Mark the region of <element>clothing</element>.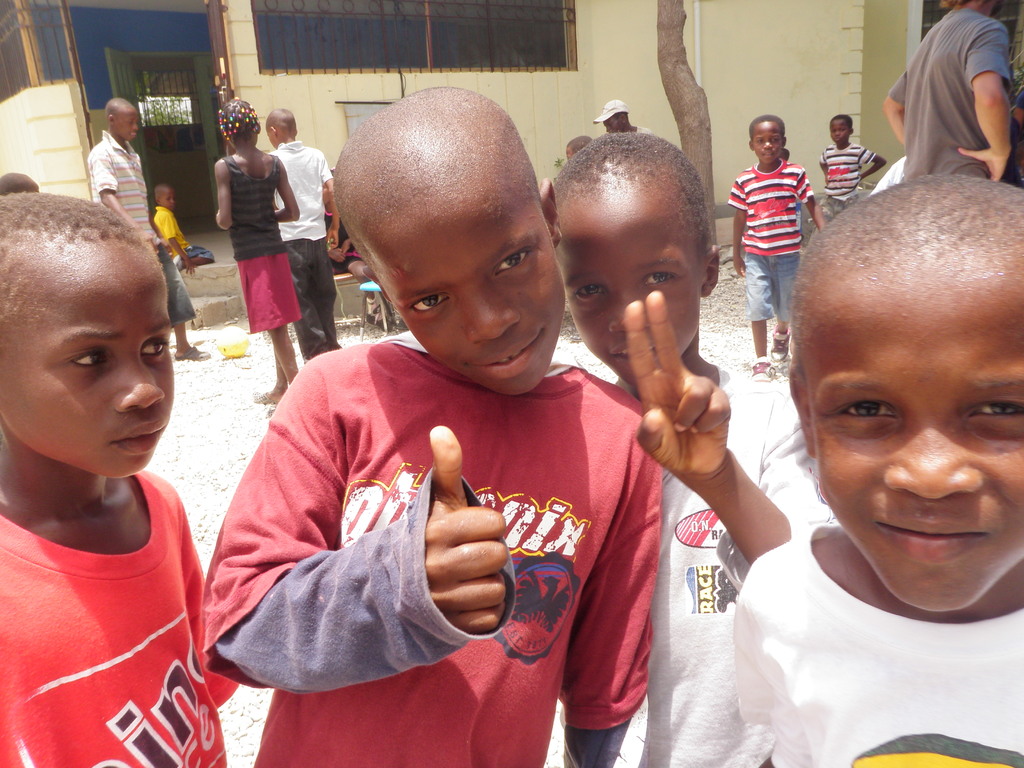
Region: bbox=(86, 127, 195, 330).
